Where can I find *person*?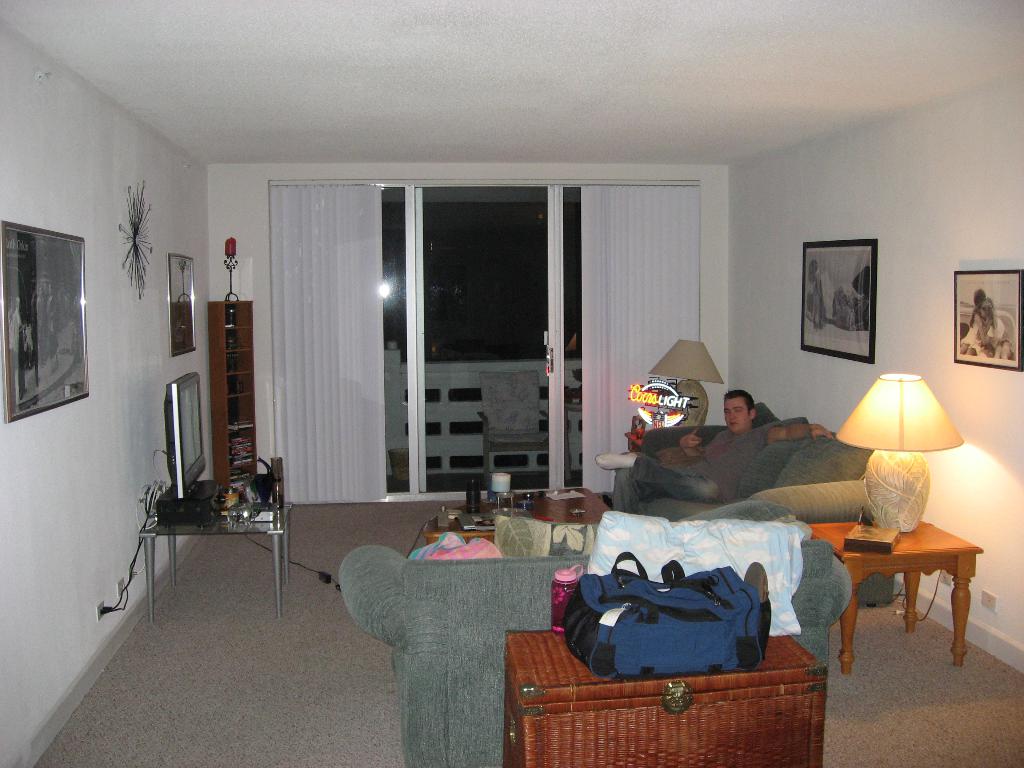
You can find it at {"left": 986, "top": 294, "right": 1014, "bottom": 364}.
